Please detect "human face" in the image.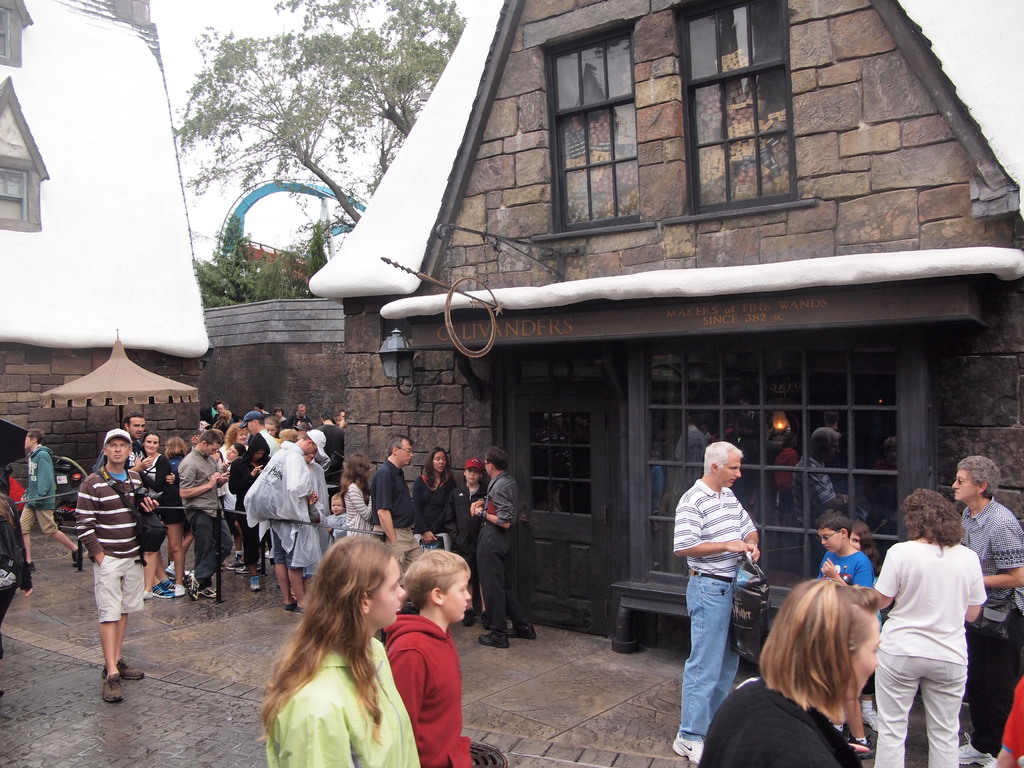
BBox(127, 416, 145, 436).
